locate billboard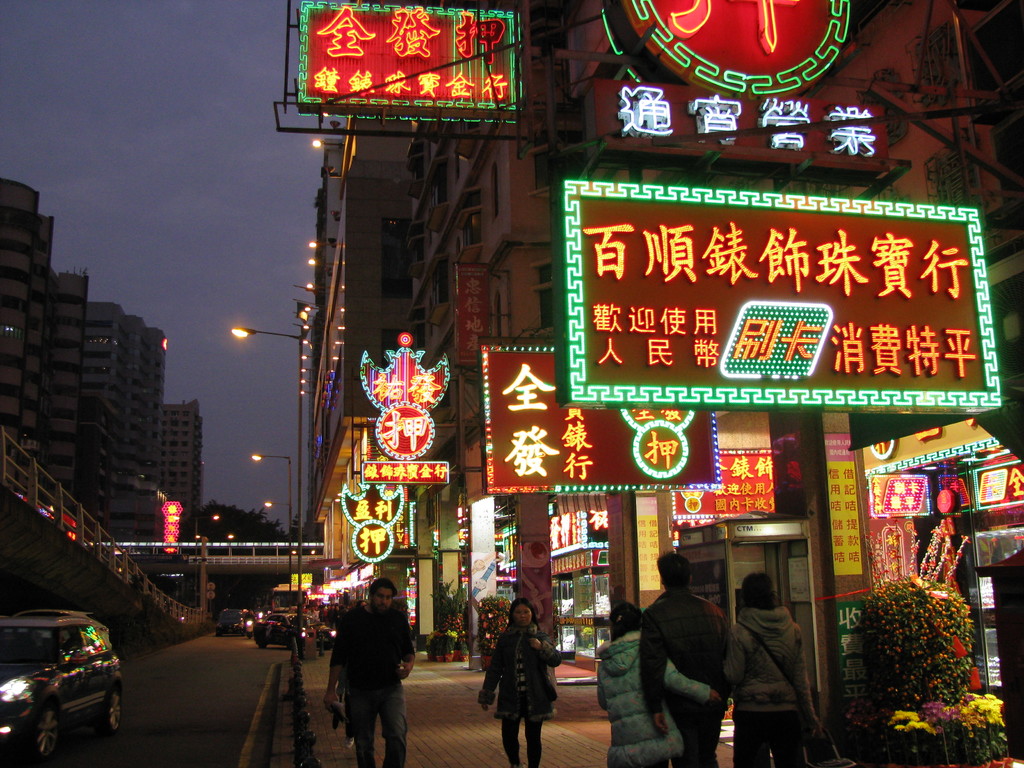
locate(358, 335, 454, 480)
